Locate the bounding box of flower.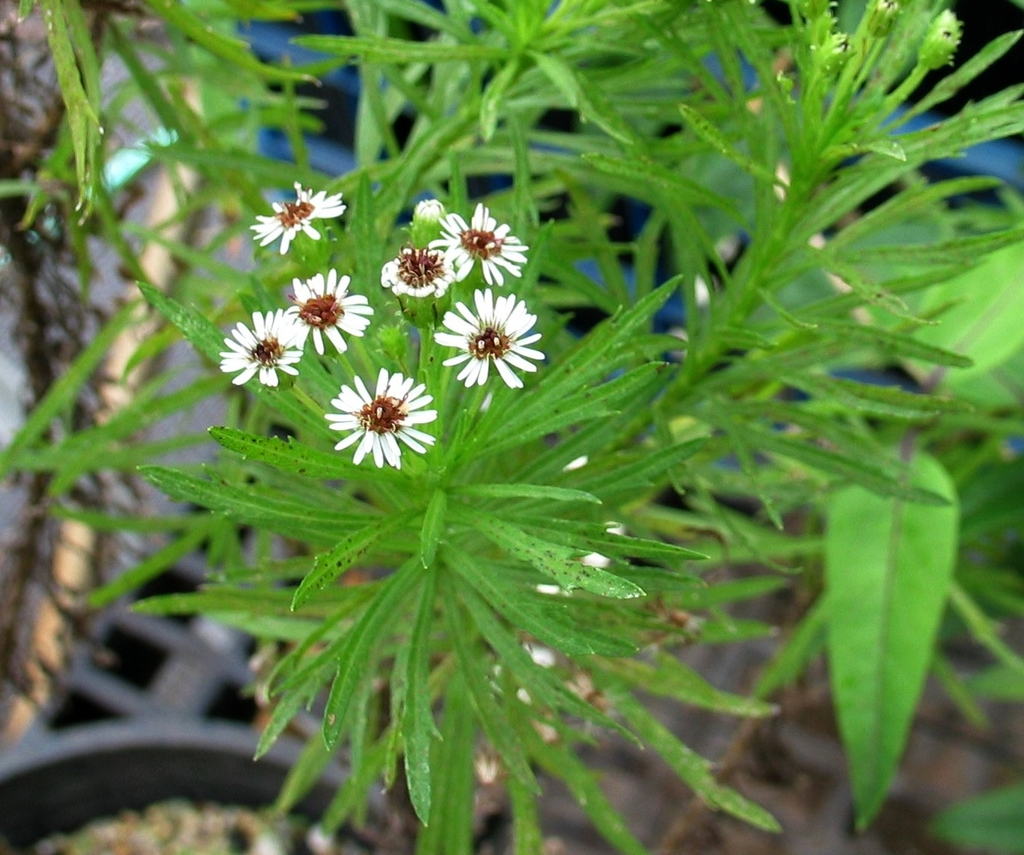
Bounding box: 216:306:307:388.
